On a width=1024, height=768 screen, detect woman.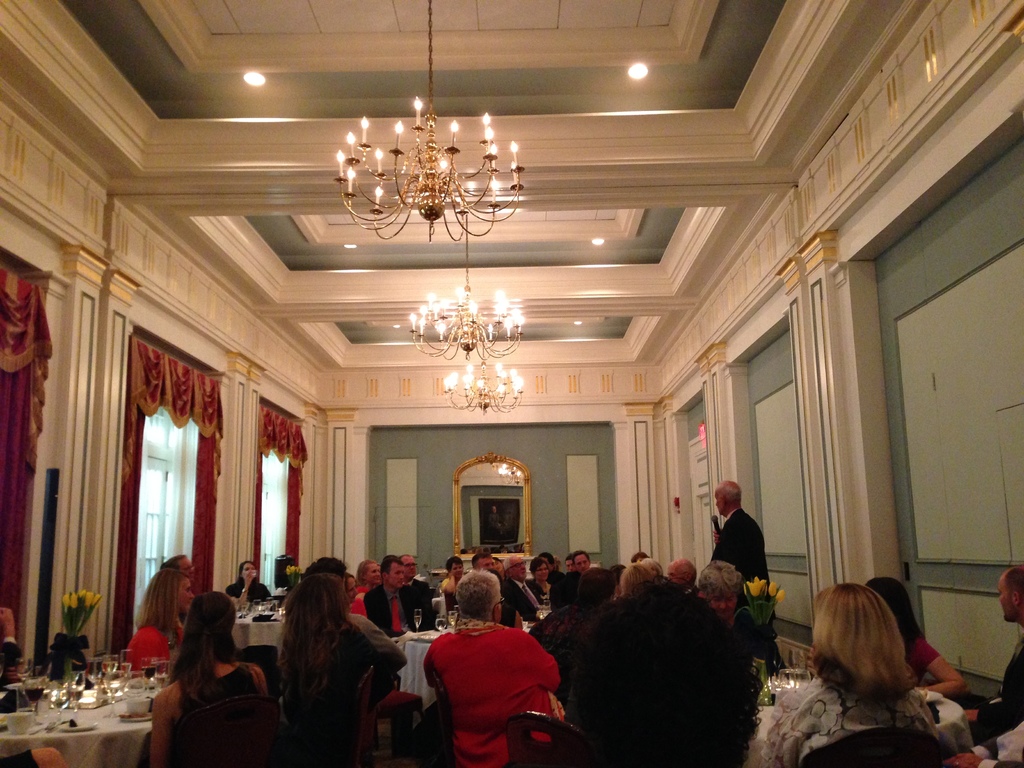
<region>619, 563, 653, 598</region>.
